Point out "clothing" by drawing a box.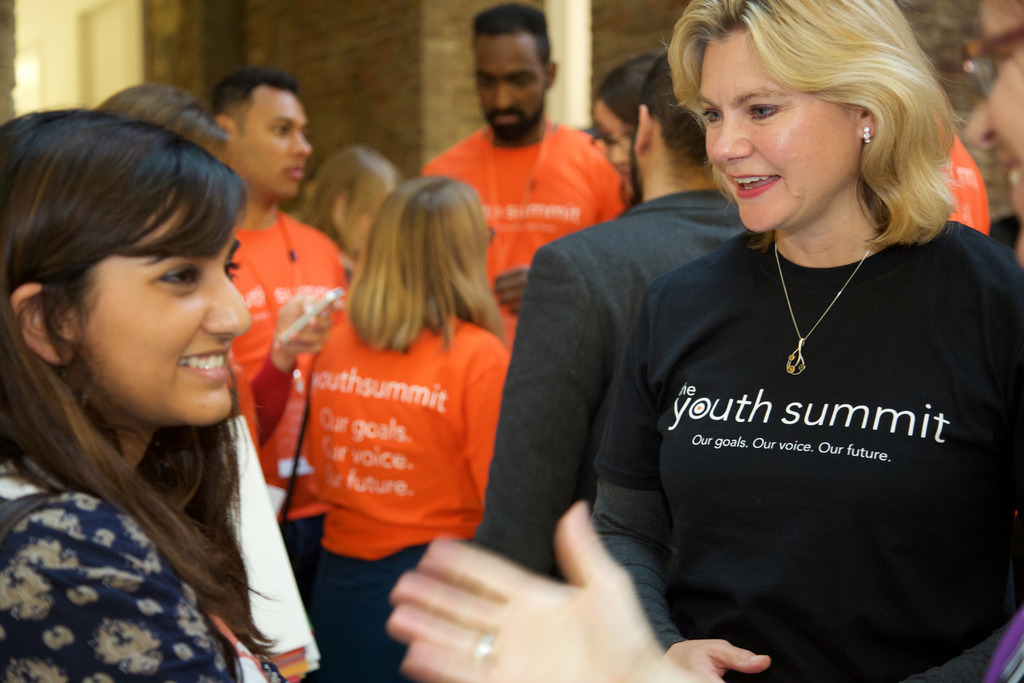
pyautogui.locateOnScreen(0, 443, 267, 682).
